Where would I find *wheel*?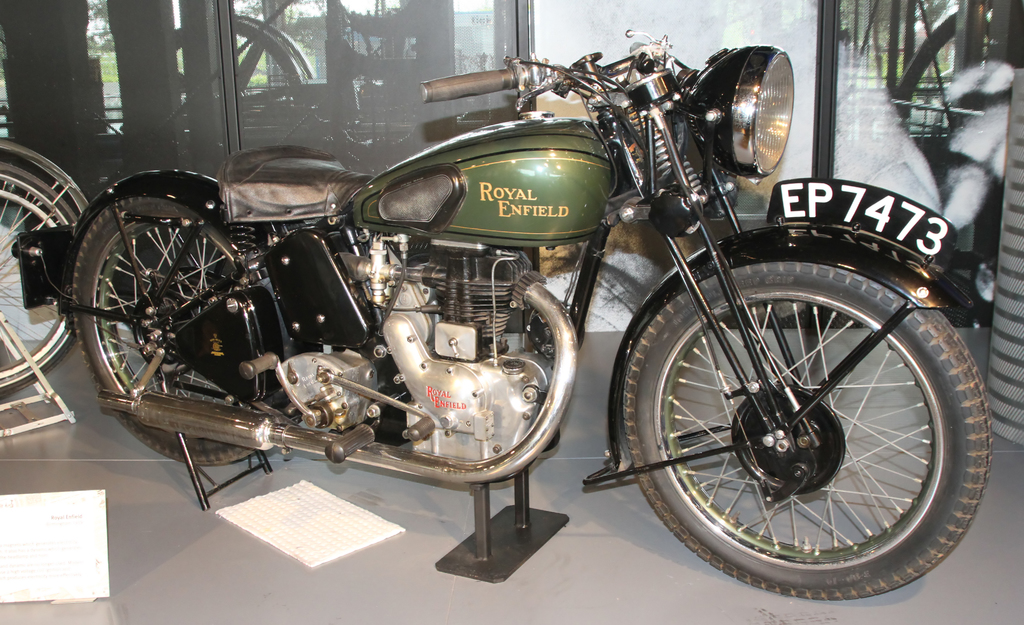
At 0, 155, 77, 395.
